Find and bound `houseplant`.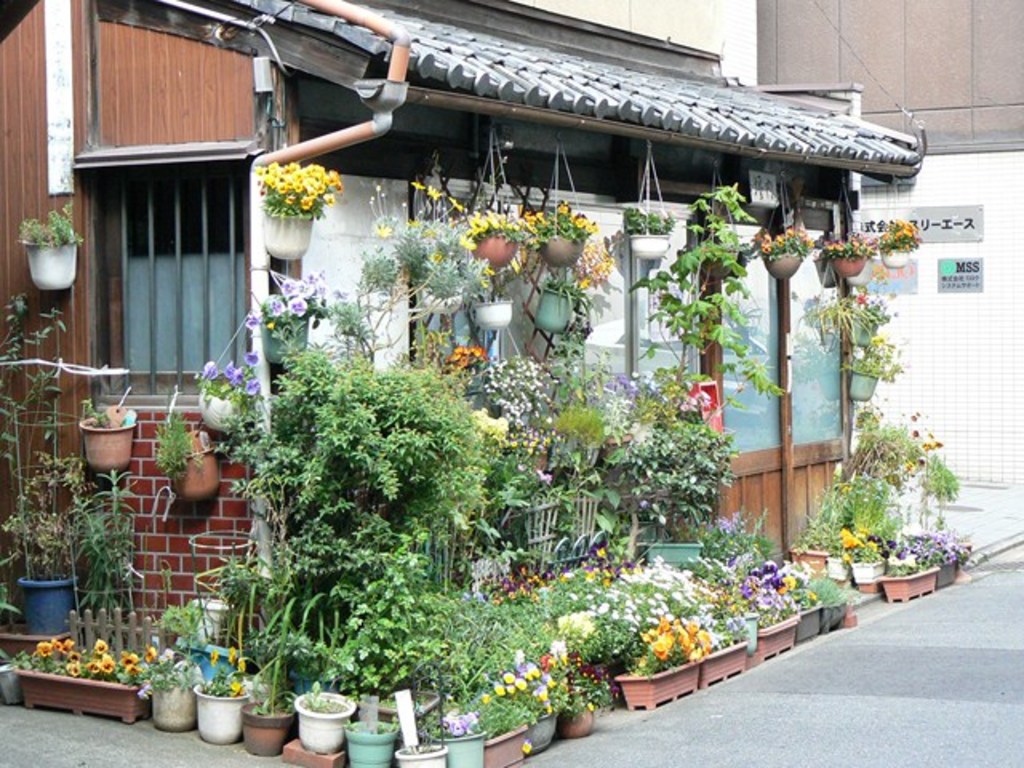
Bound: (left=14, top=197, right=80, bottom=291).
